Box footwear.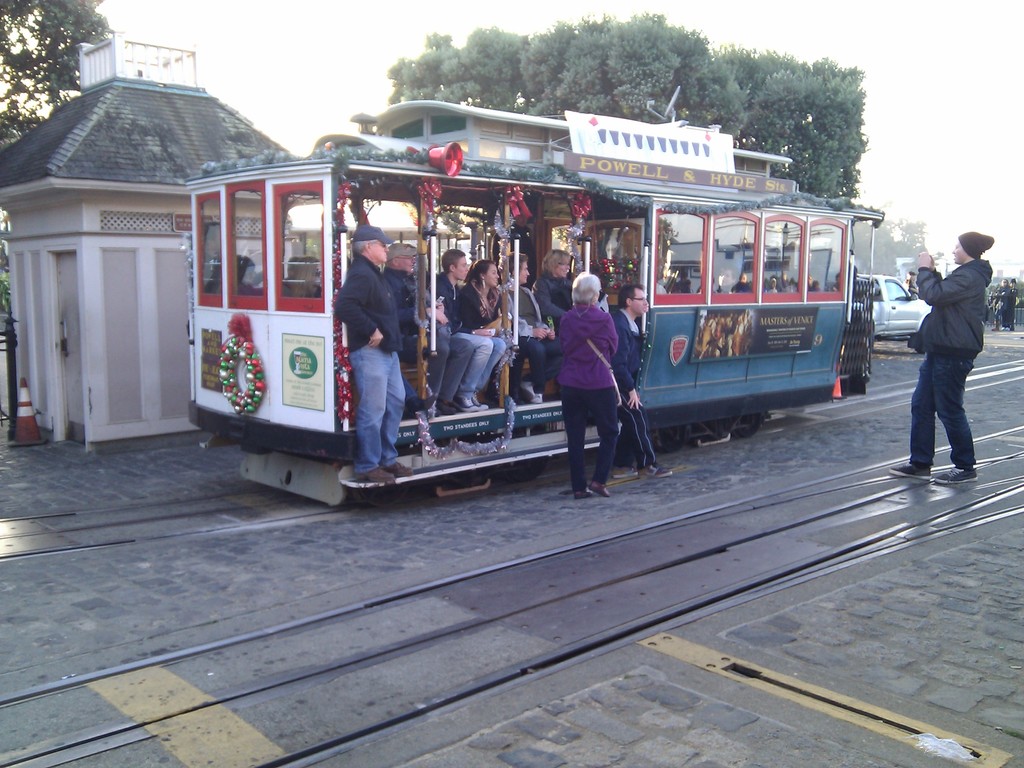
(473, 393, 490, 410).
